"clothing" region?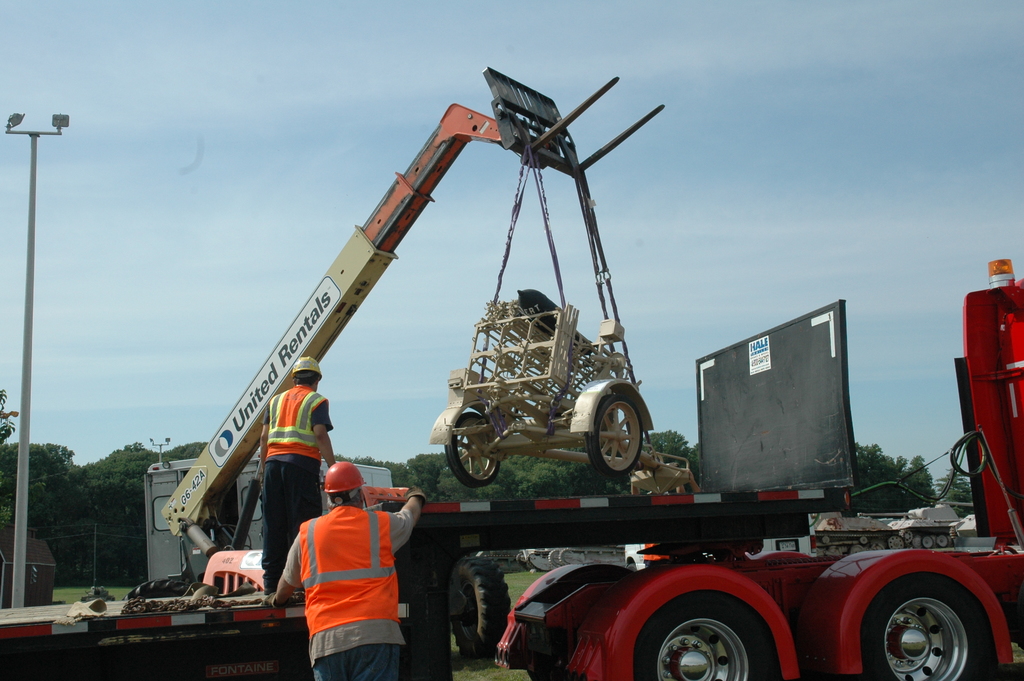
region(260, 378, 335, 591)
